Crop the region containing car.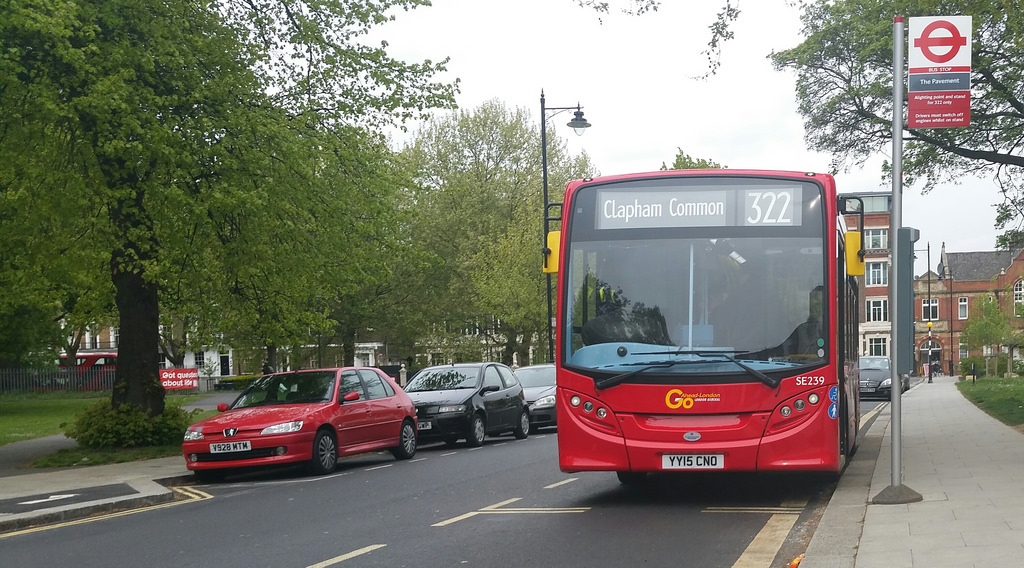
Crop region: x1=401 y1=362 x2=533 y2=443.
